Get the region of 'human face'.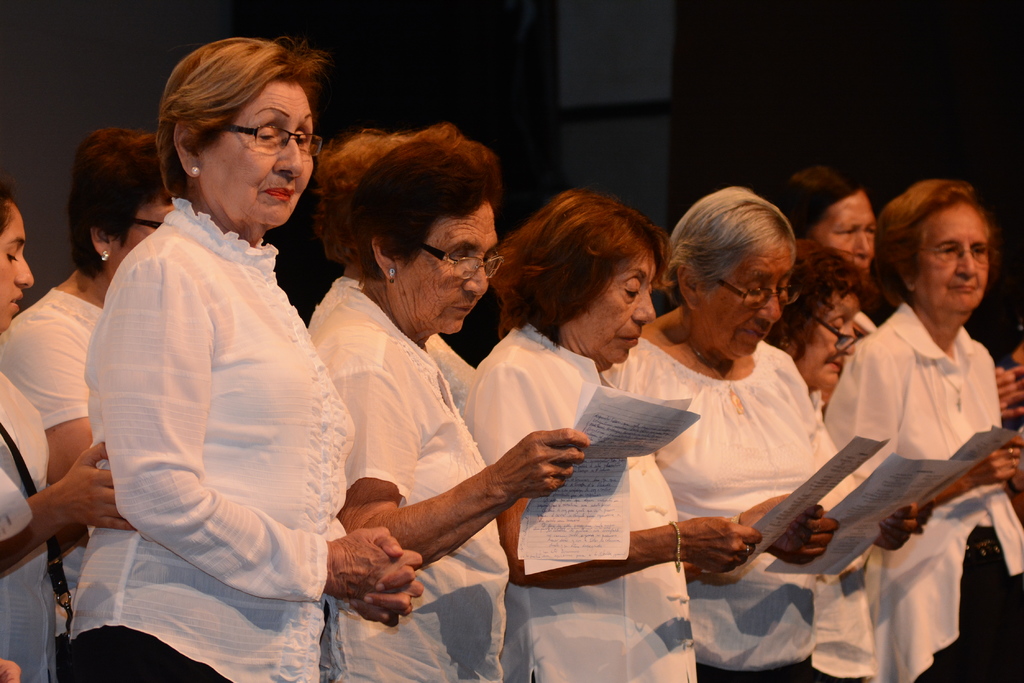
left=568, top=254, right=652, bottom=362.
